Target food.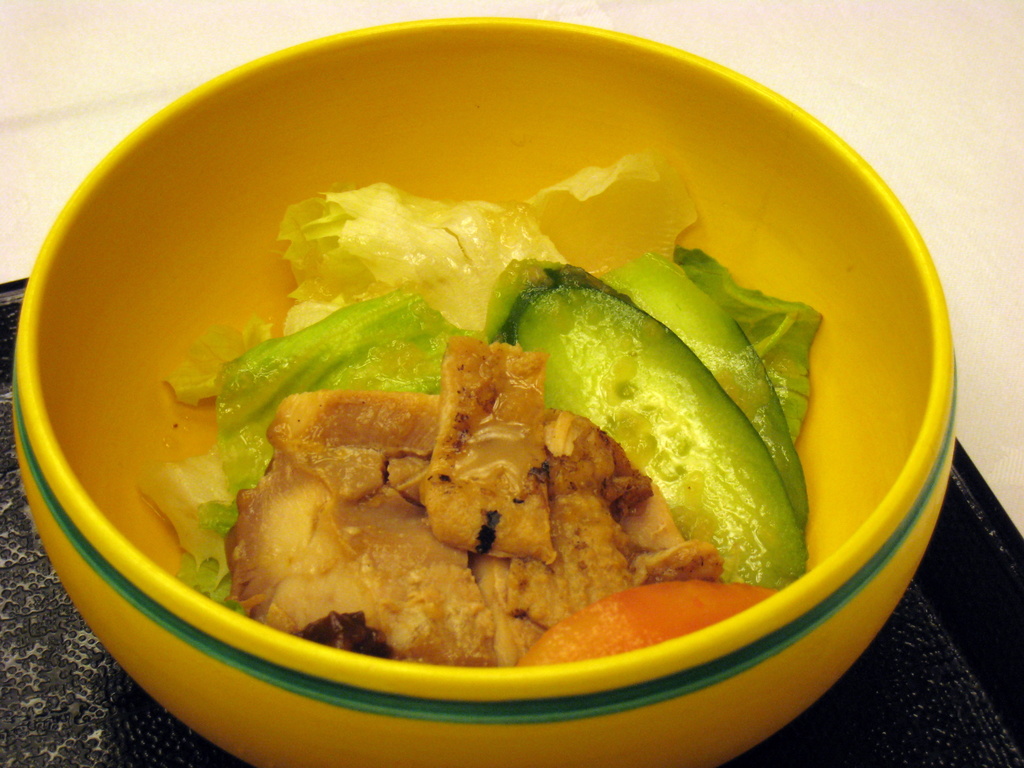
Target region: (x1=147, y1=108, x2=826, y2=687).
